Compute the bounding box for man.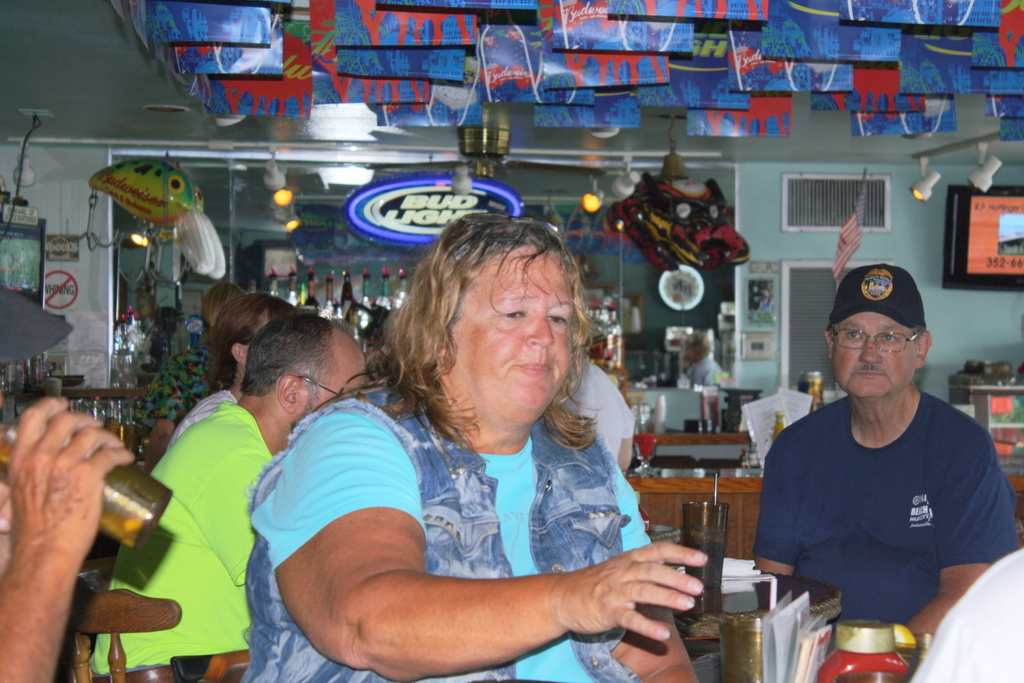
(x1=83, y1=307, x2=374, y2=682).
